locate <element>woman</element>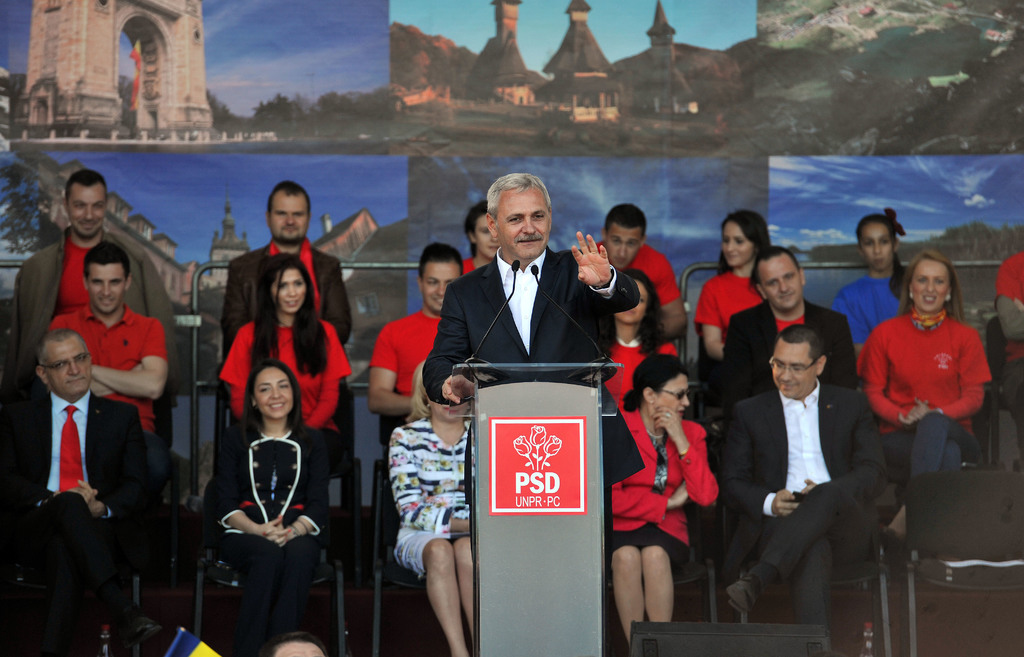
box=[196, 359, 344, 642]
